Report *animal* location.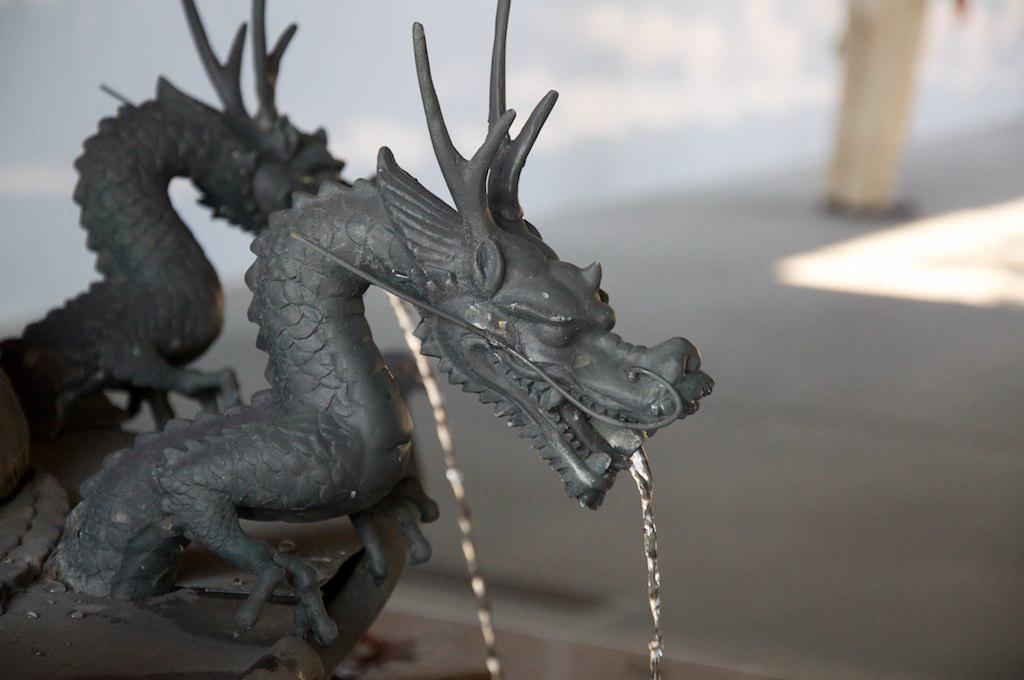
Report: <region>6, 0, 354, 509</region>.
